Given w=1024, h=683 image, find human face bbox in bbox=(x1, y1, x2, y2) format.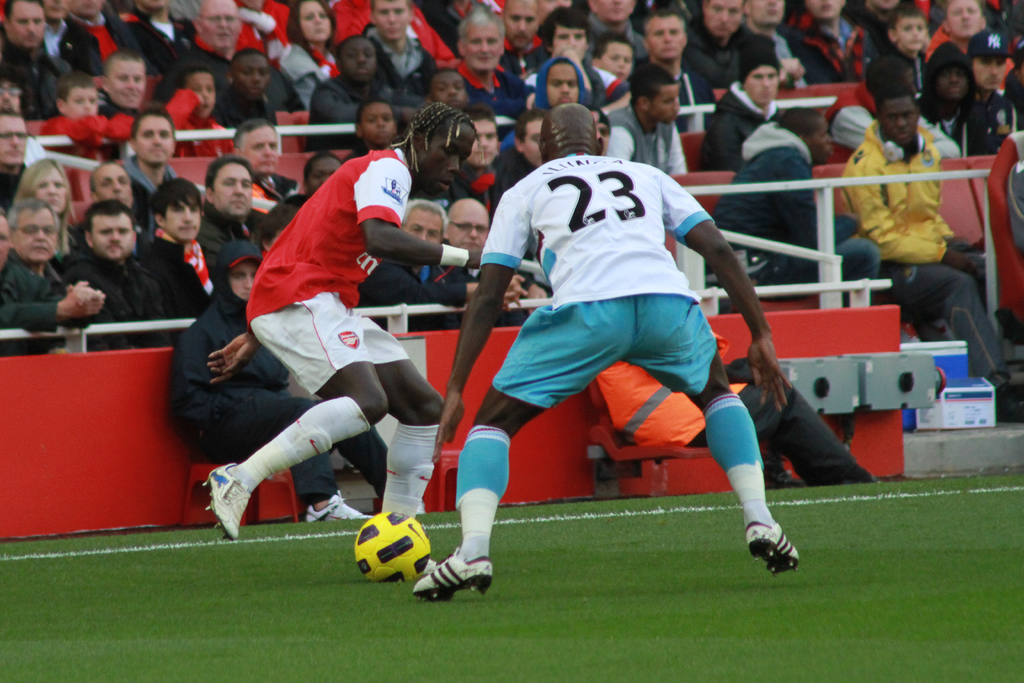
bbox=(404, 206, 443, 245).
